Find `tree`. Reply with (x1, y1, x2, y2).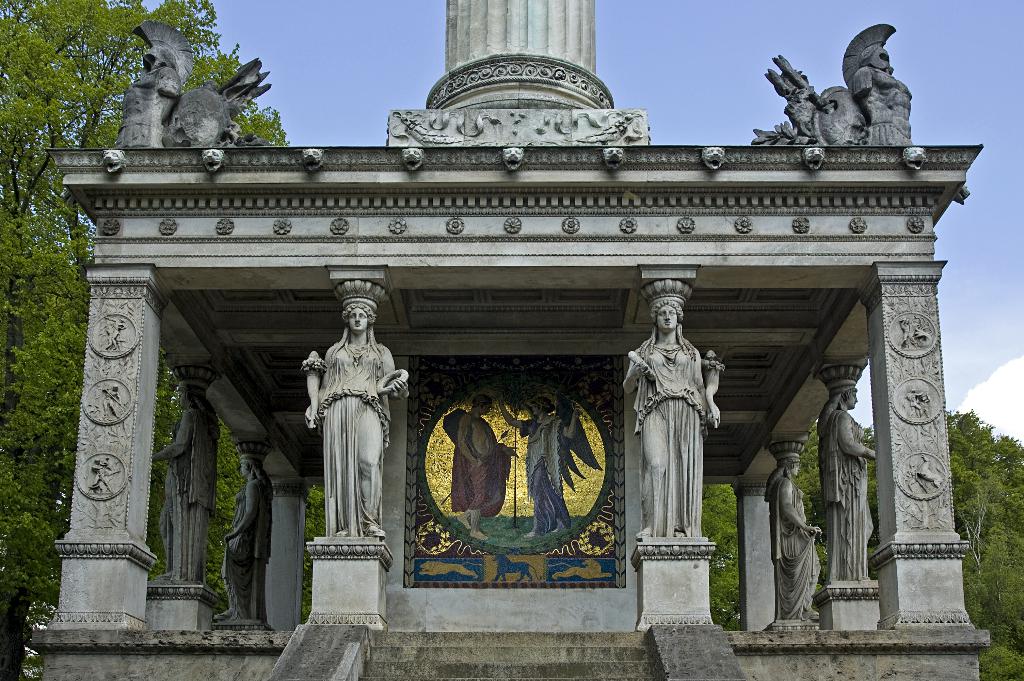
(1, 0, 291, 680).
